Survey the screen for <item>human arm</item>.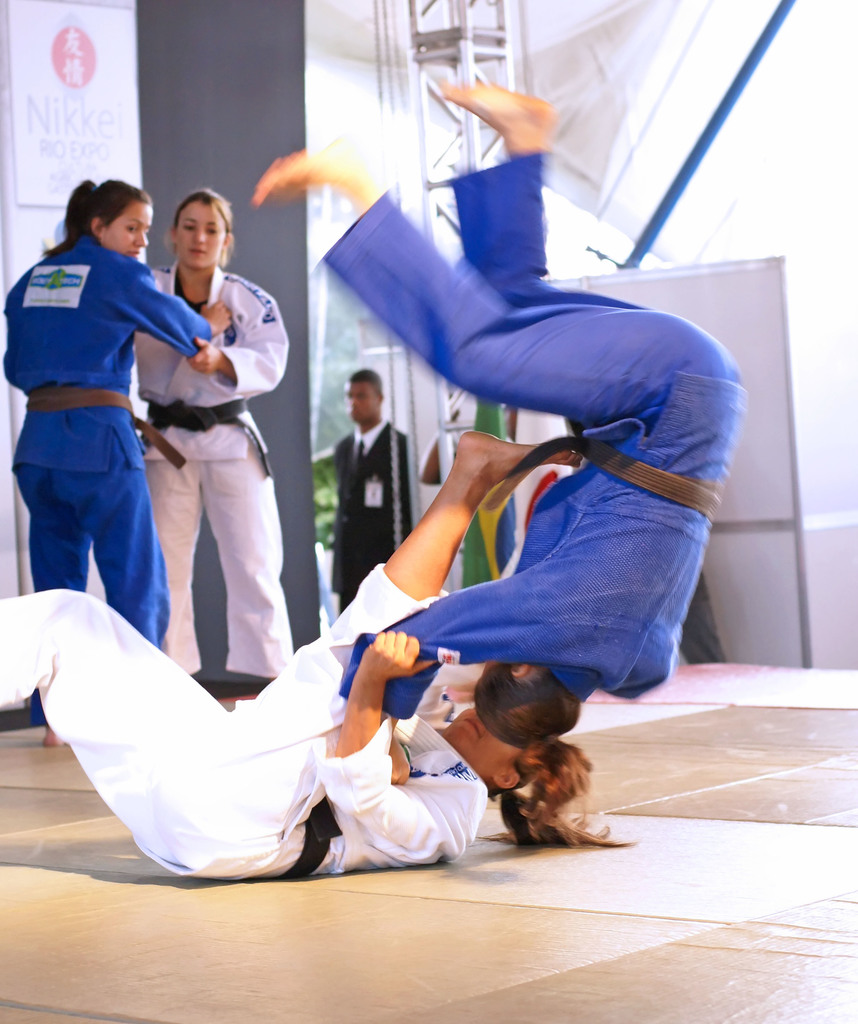
Survey found: <box>311,626,488,863</box>.
